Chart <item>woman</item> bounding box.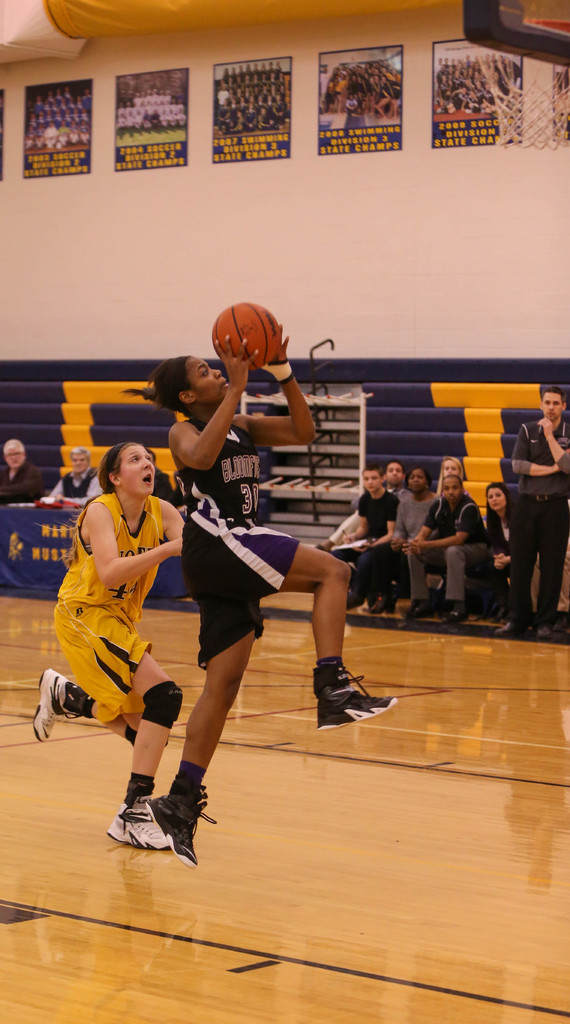
Charted: detection(29, 438, 183, 845).
